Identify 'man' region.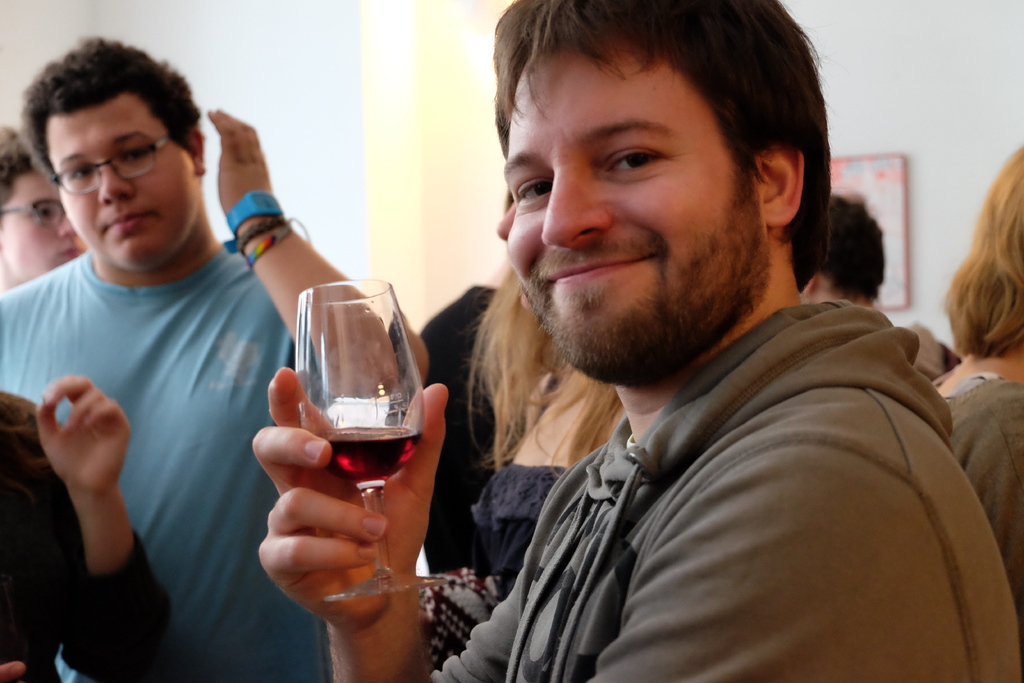
Region: detection(366, 7, 1011, 682).
